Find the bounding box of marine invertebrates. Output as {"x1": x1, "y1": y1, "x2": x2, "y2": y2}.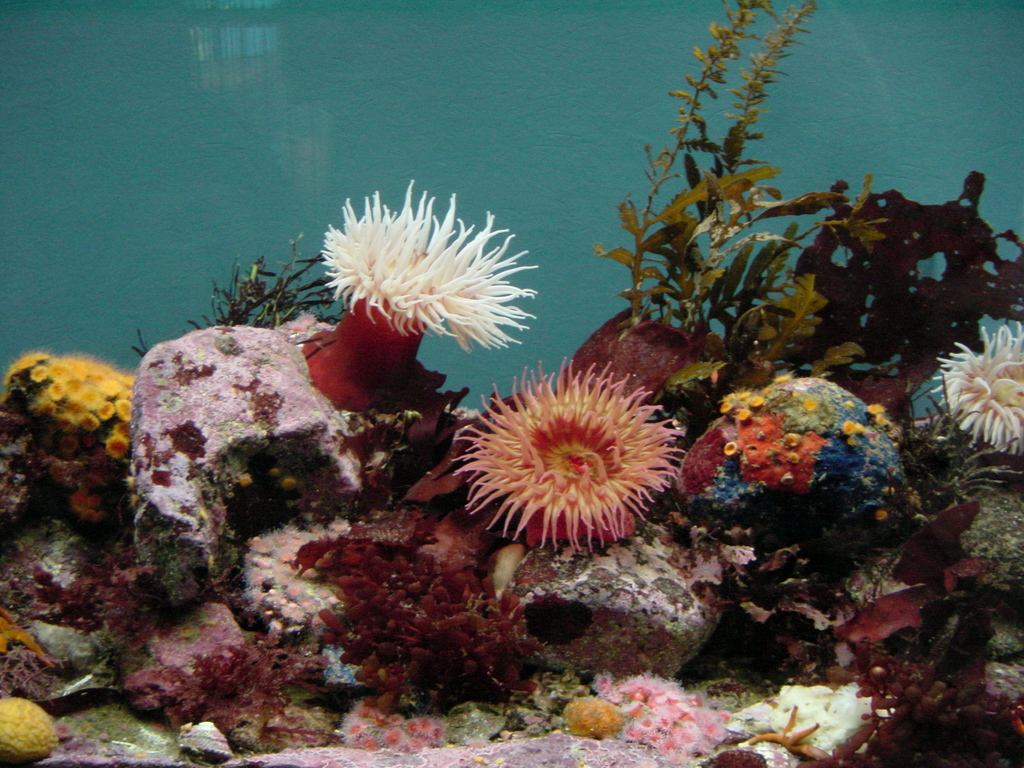
{"x1": 449, "y1": 352, "x2": 686, "y2": 554}.
